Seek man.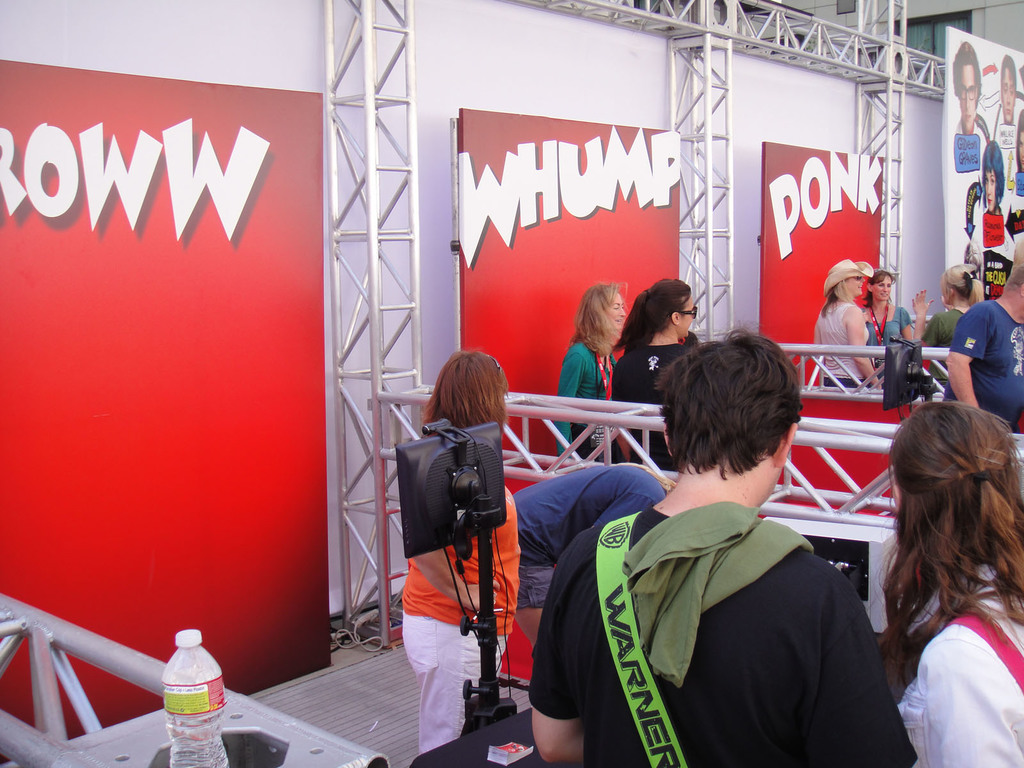
<region>543, 351, 918, 762</region>.
